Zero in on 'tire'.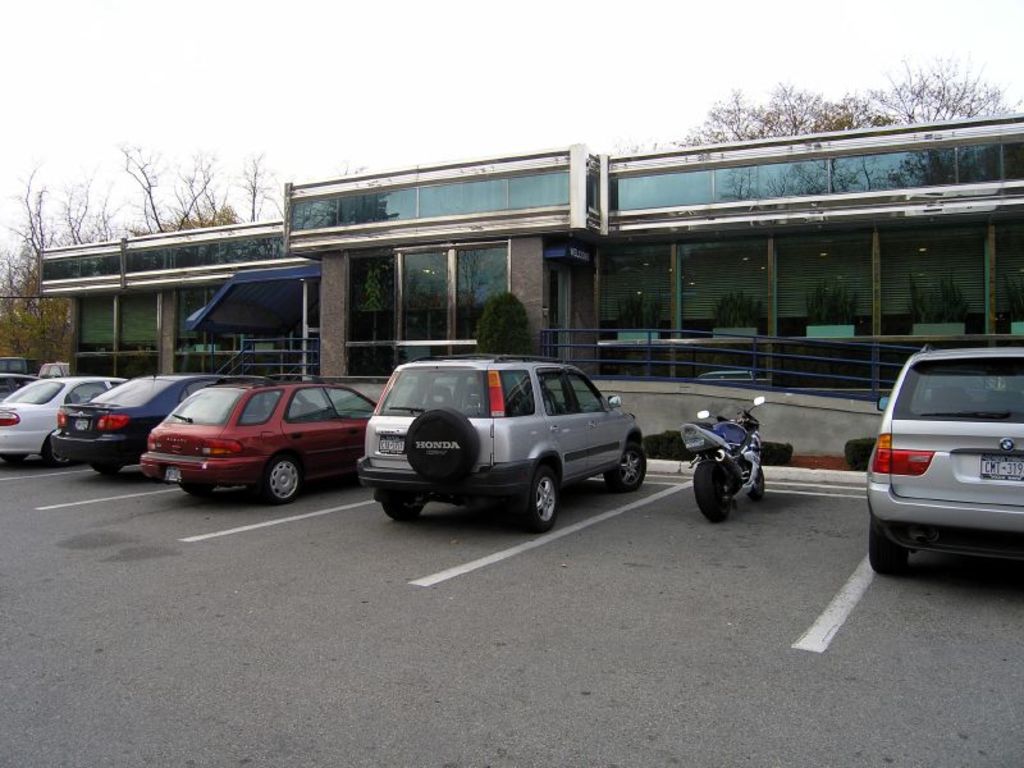
Zeroed in: 695:461:733:520.
